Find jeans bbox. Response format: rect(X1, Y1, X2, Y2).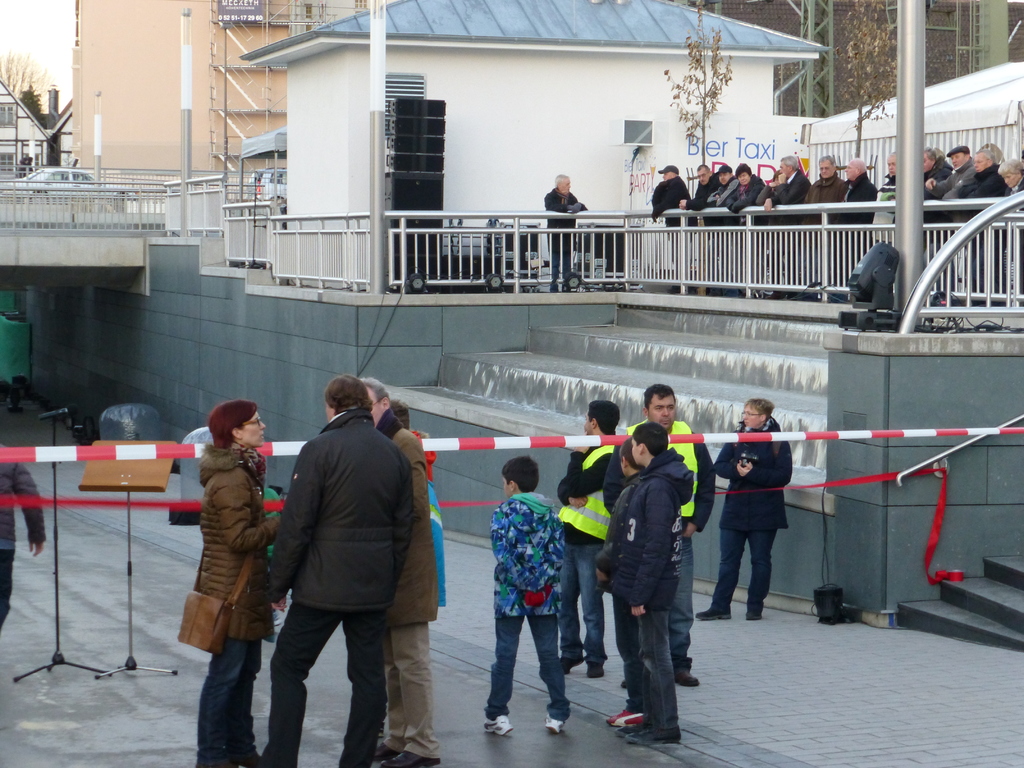
rect(482, 611, 570, 717).
